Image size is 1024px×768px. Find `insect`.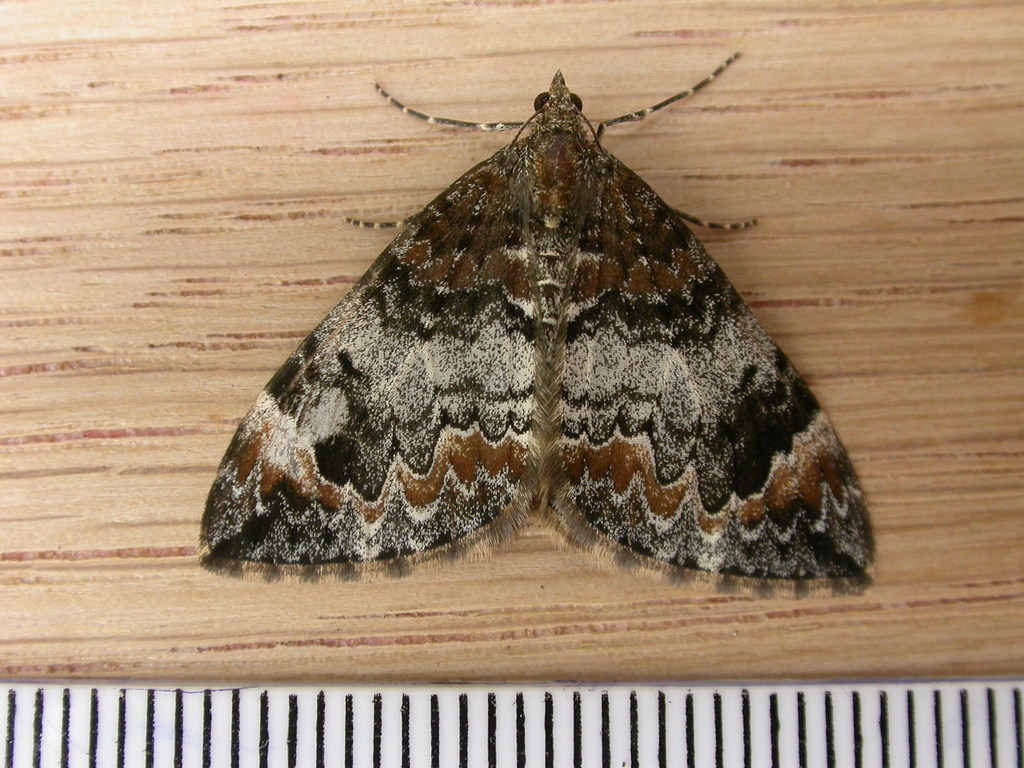
bbox(196, 53, 878, 596).
